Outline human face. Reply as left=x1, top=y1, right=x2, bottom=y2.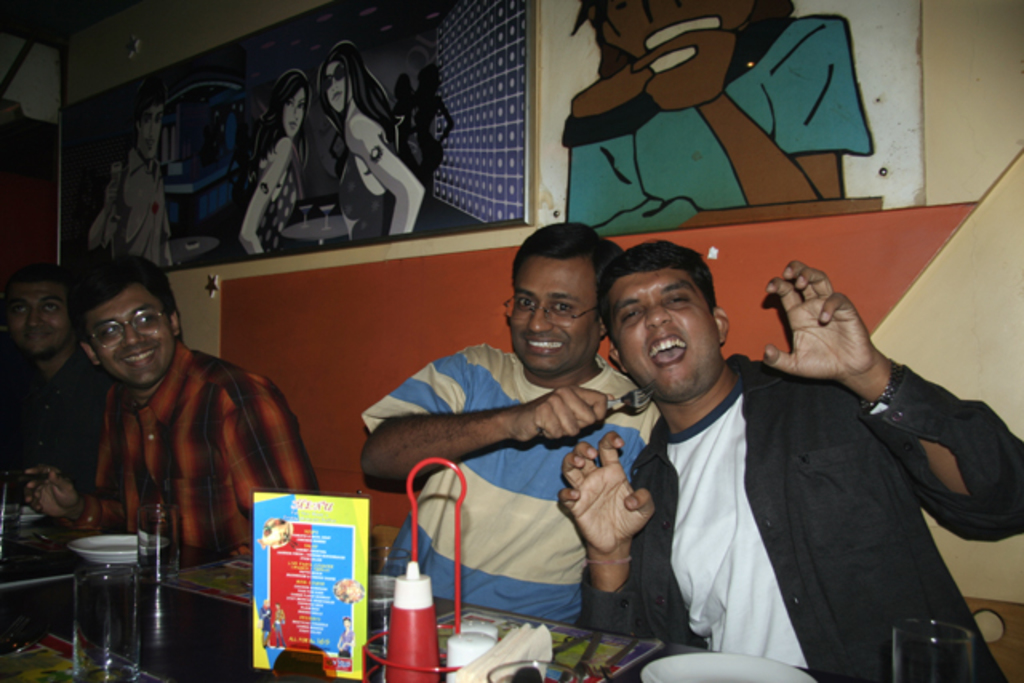
left=83, top=280, right=174, bottom=384.
